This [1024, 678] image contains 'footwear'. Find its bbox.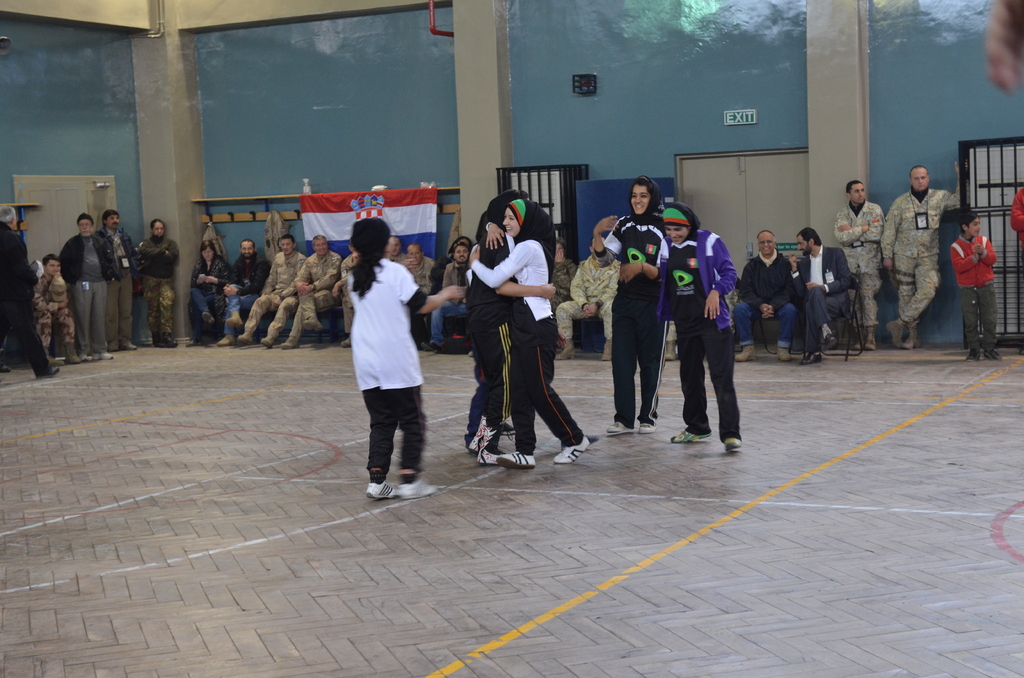
[left=900, top=330, right=922, bottom=351].
